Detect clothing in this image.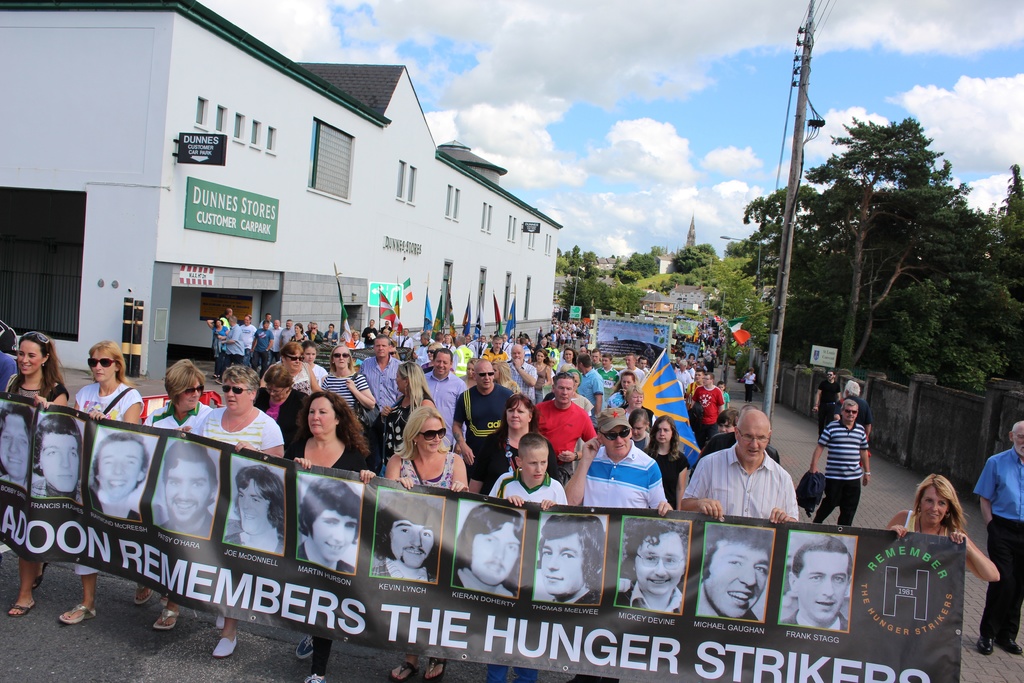
Detection: Rect(546, 349, 563, 366).
